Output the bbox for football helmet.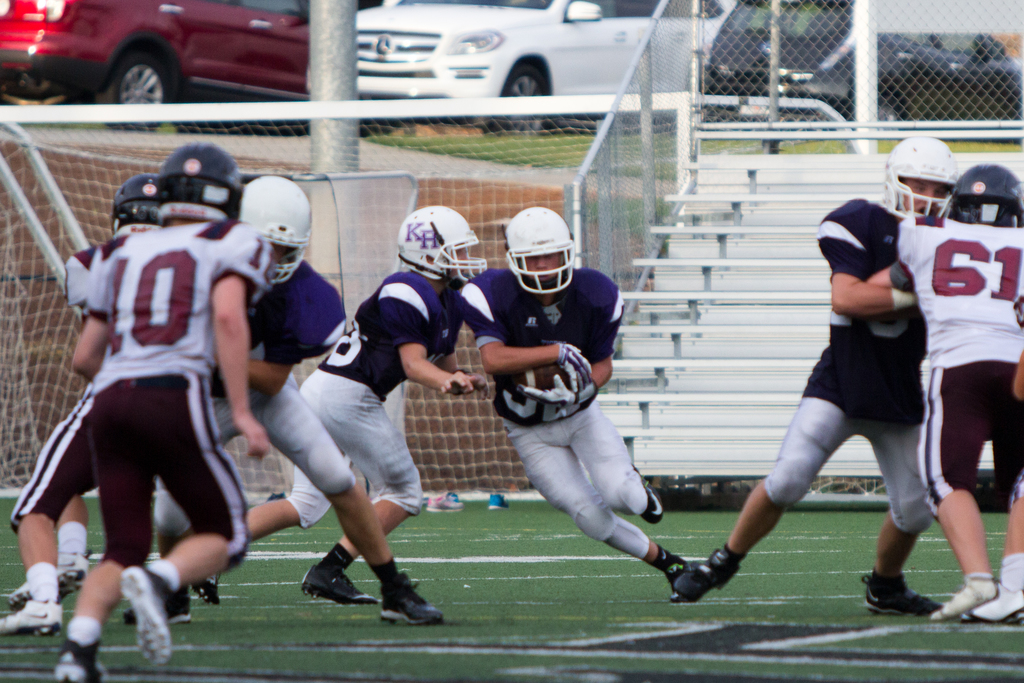
(x1=948, y1=160, x2=1023, y2=234).
